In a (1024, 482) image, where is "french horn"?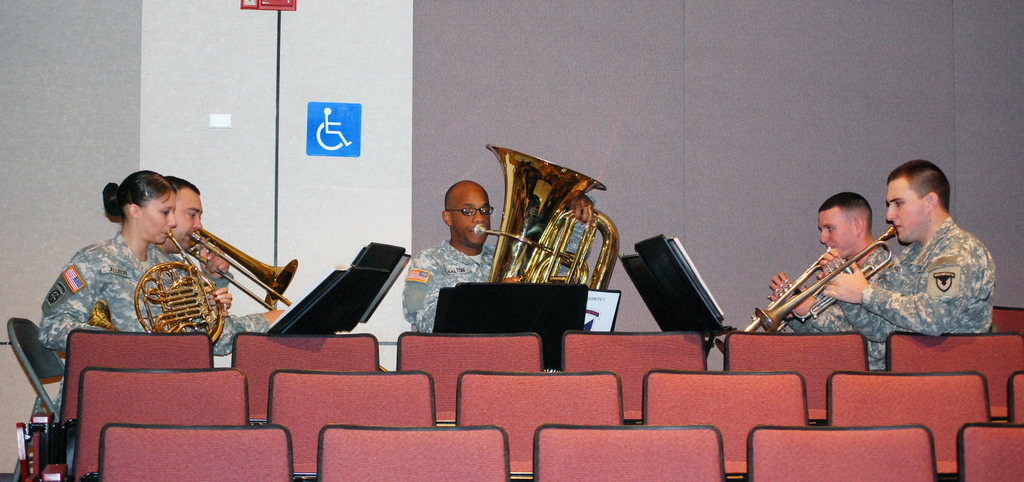
Rect(85, 225, 229, 349).
